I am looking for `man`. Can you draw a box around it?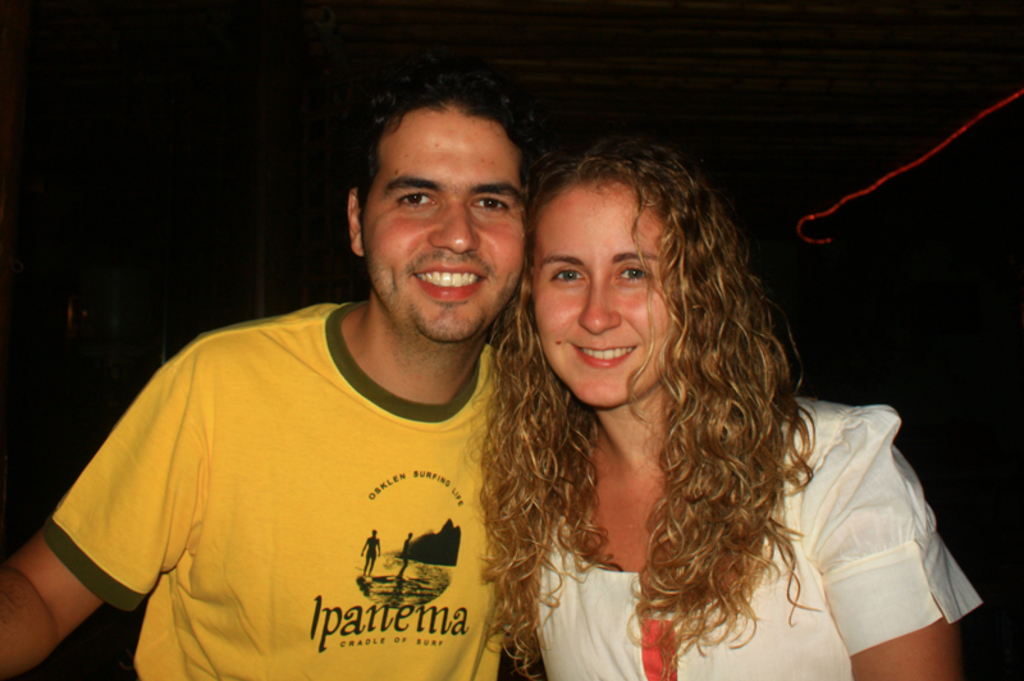
Sure, the bounding box is crop(40, 91, 599, 672).
